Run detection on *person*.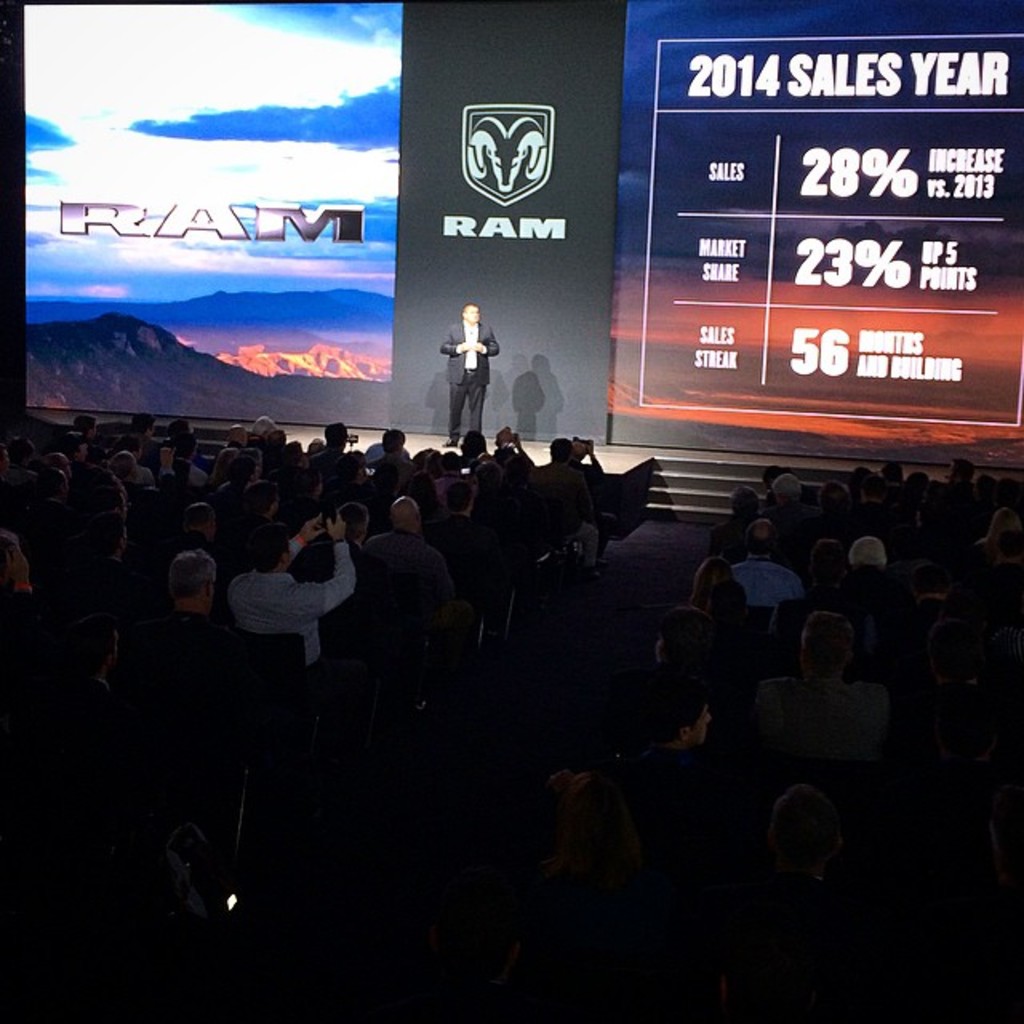
Result: left=874, top=462, right=909, bottom=498.
